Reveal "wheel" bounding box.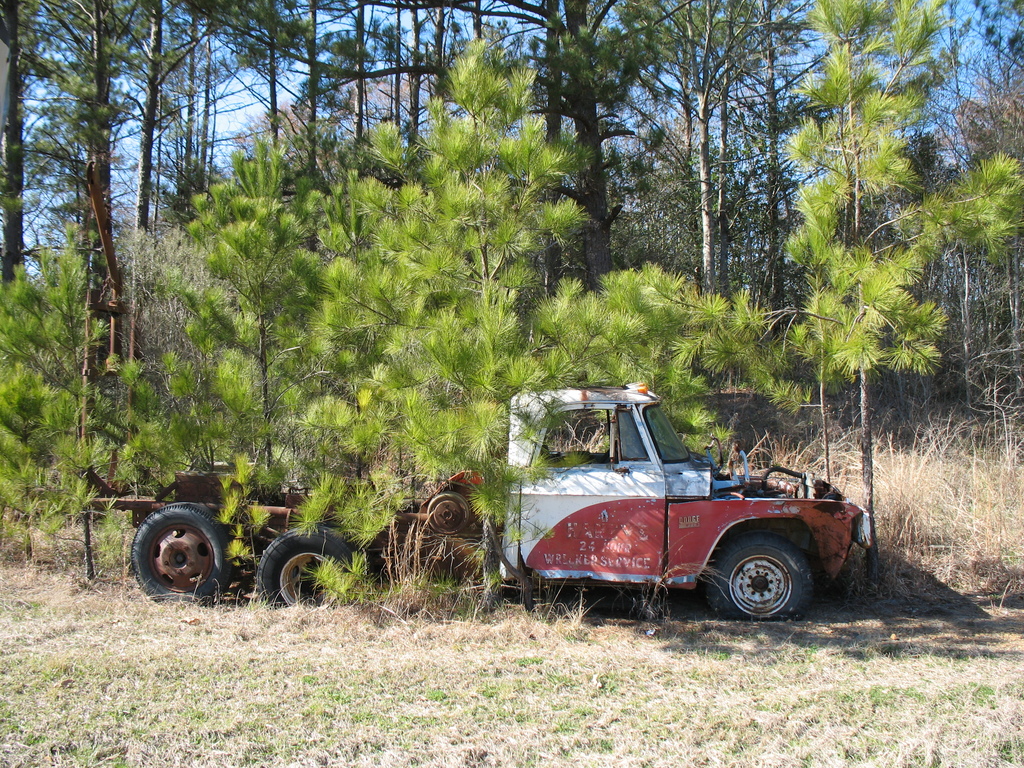
Revealed: detection(257, 527, 368, 606).
